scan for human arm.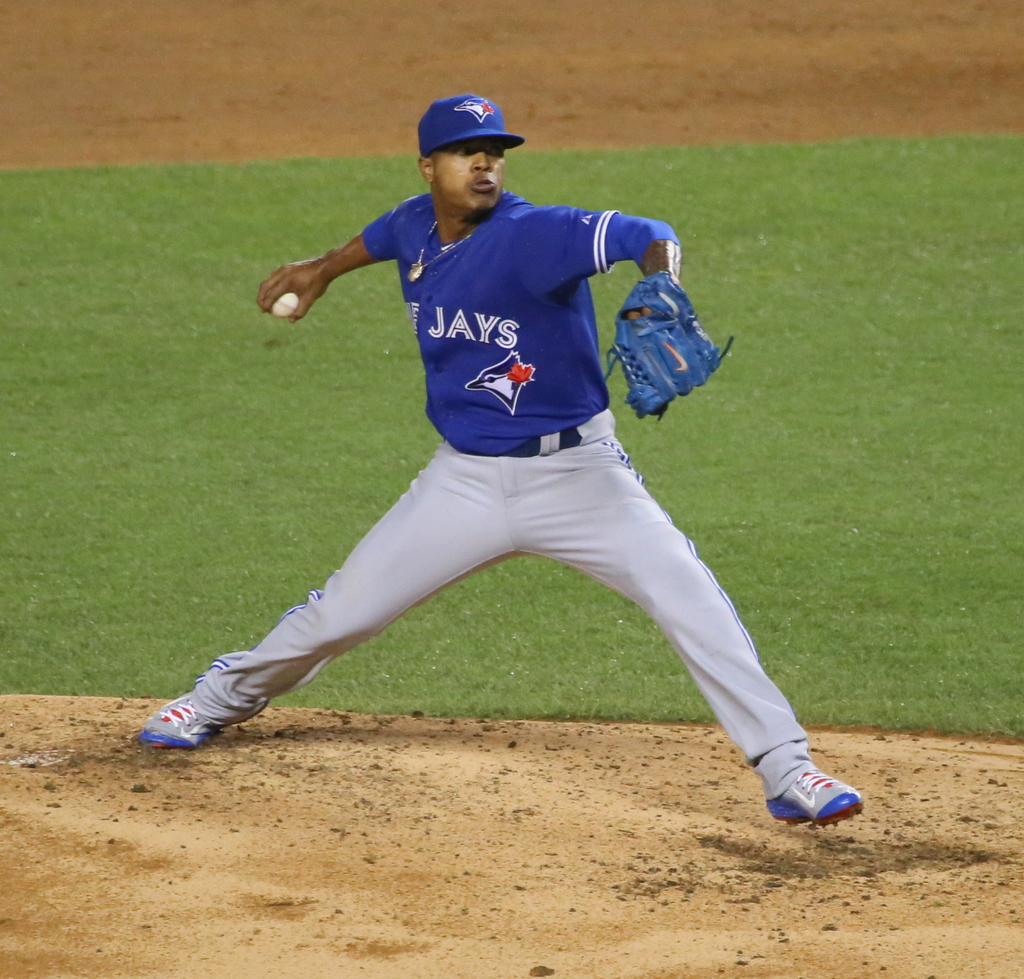
Scan result: [left=257, top=209, right=391, bottom=327].
